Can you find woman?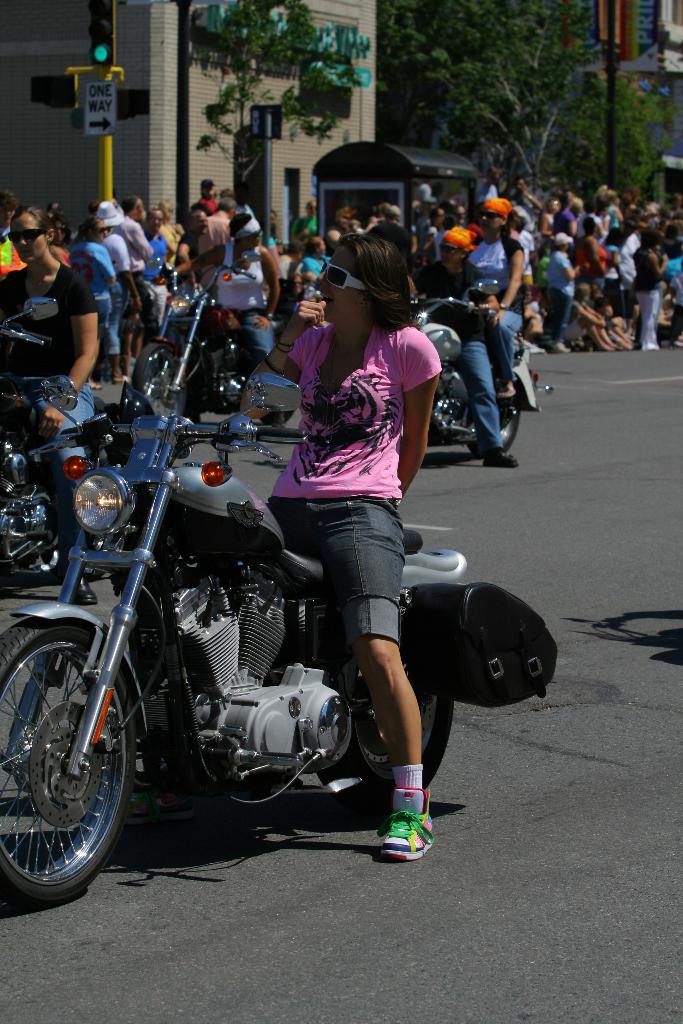
Yes, bounding box: 0/200/104/612.
